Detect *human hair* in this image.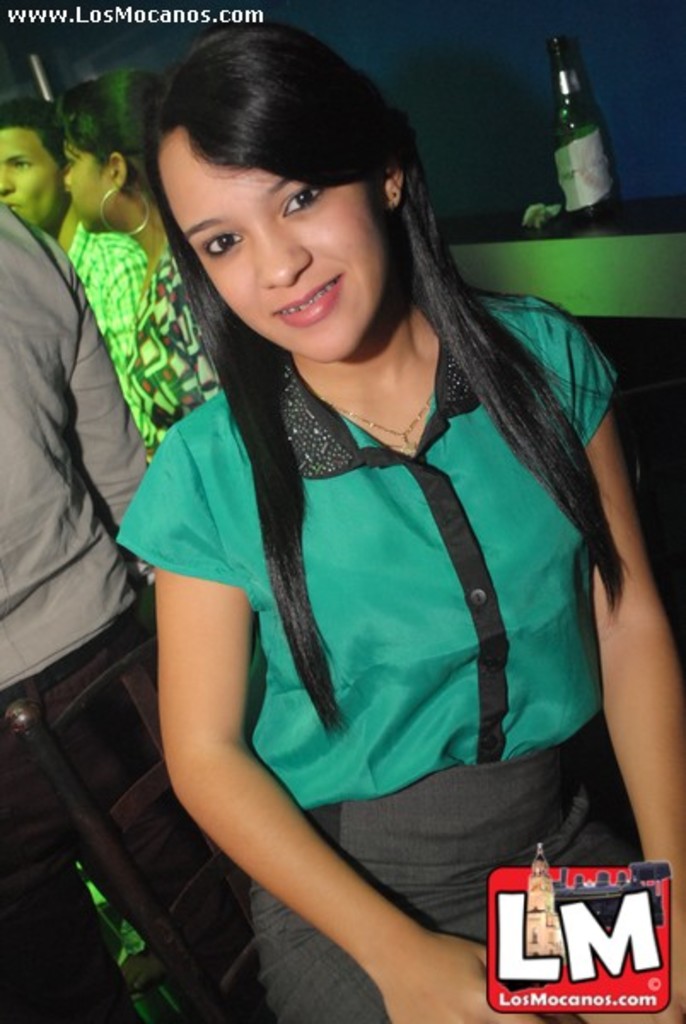
Detection: (left=60, top=67, right=155, bottom=191).
